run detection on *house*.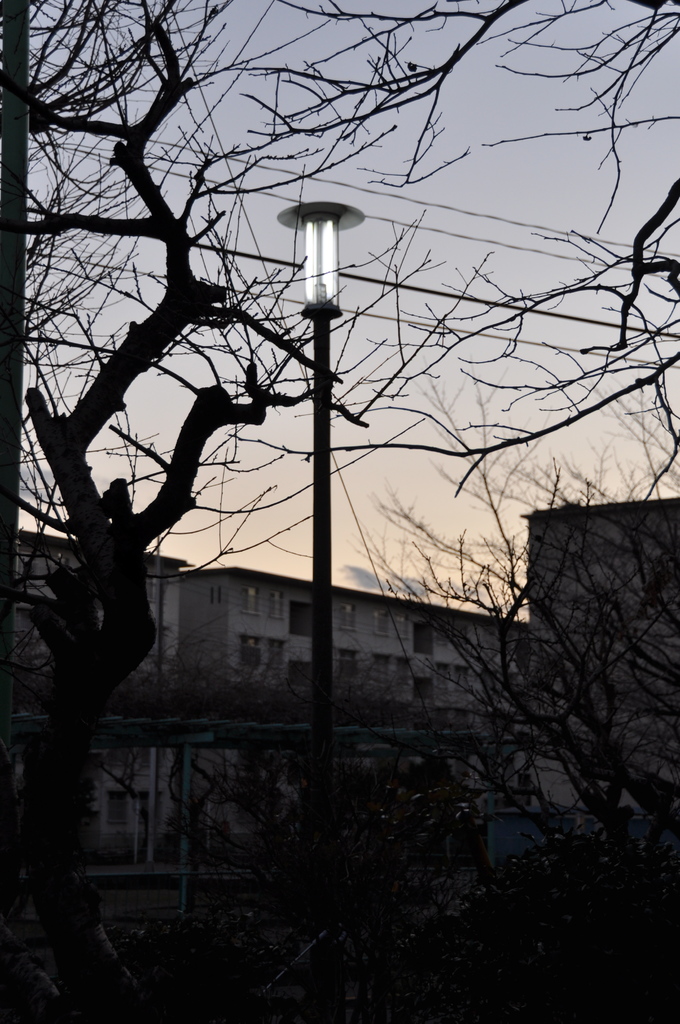
Result: pyautogui.locateOnScreen(0, 524, 528, 886).
